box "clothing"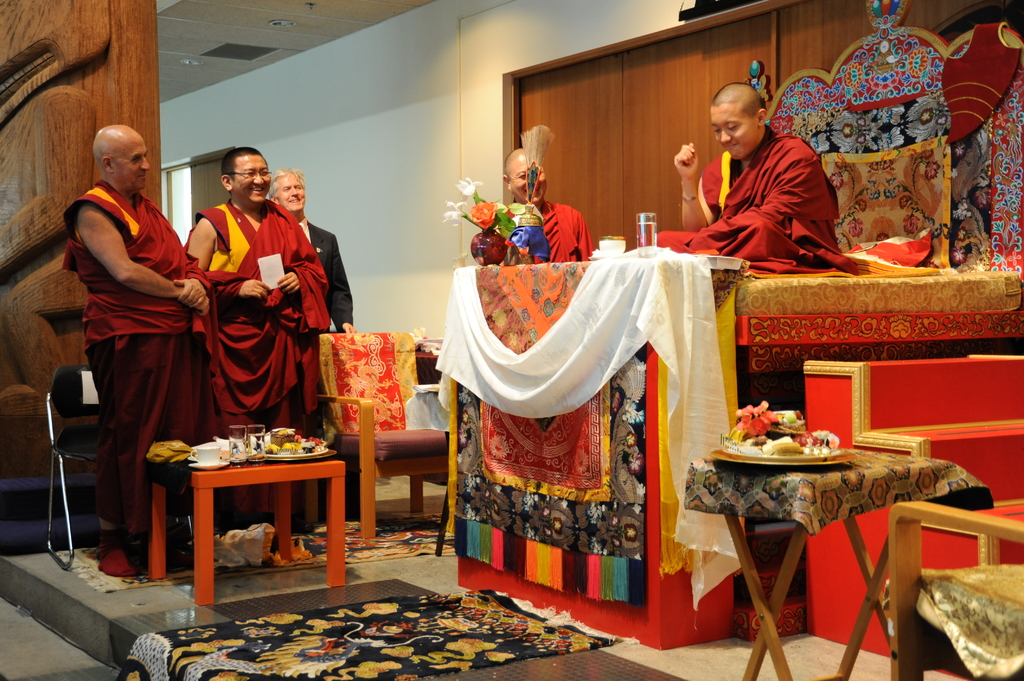
bbox=[505, 199, 595, 263]
